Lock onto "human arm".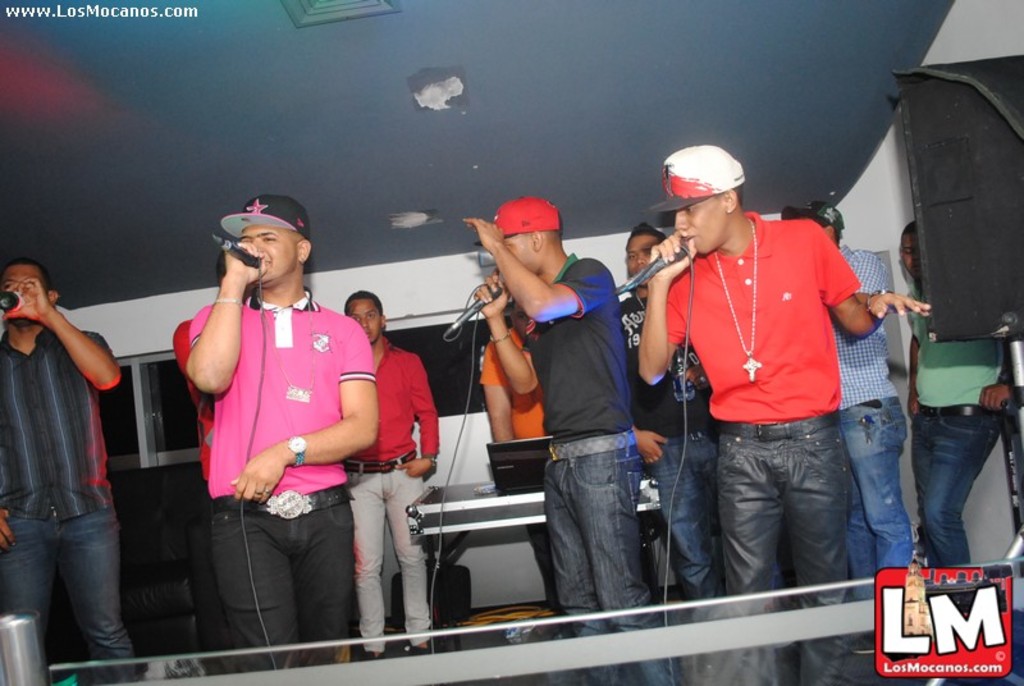
Locked: {"x1": 479, "y1": 342, "x2": 517, "y2": 440}.
